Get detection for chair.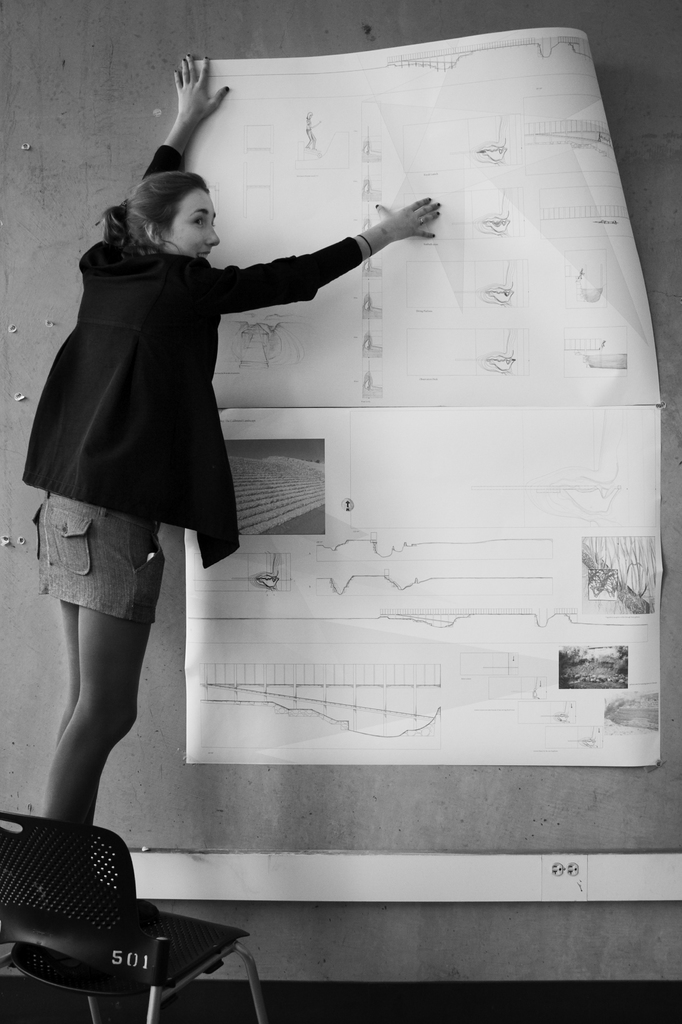
Detection: detection(6, 807, 252, 1023).
